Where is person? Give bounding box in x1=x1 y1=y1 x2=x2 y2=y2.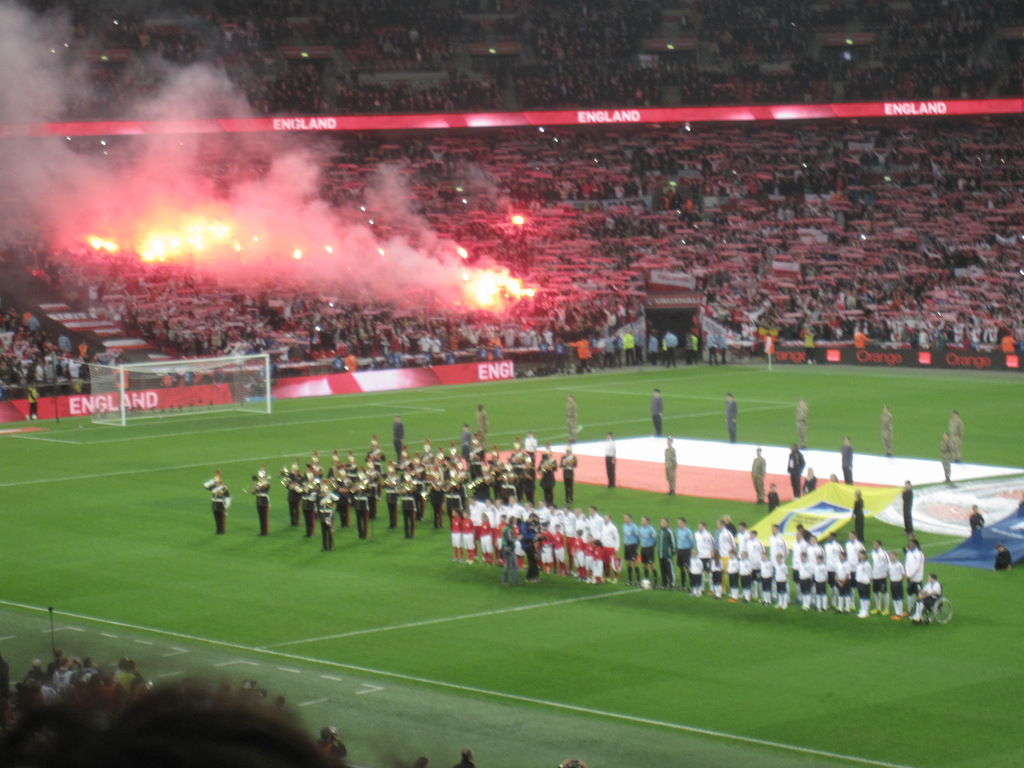
x1=636 y1=324 x2=648 y2=359.
